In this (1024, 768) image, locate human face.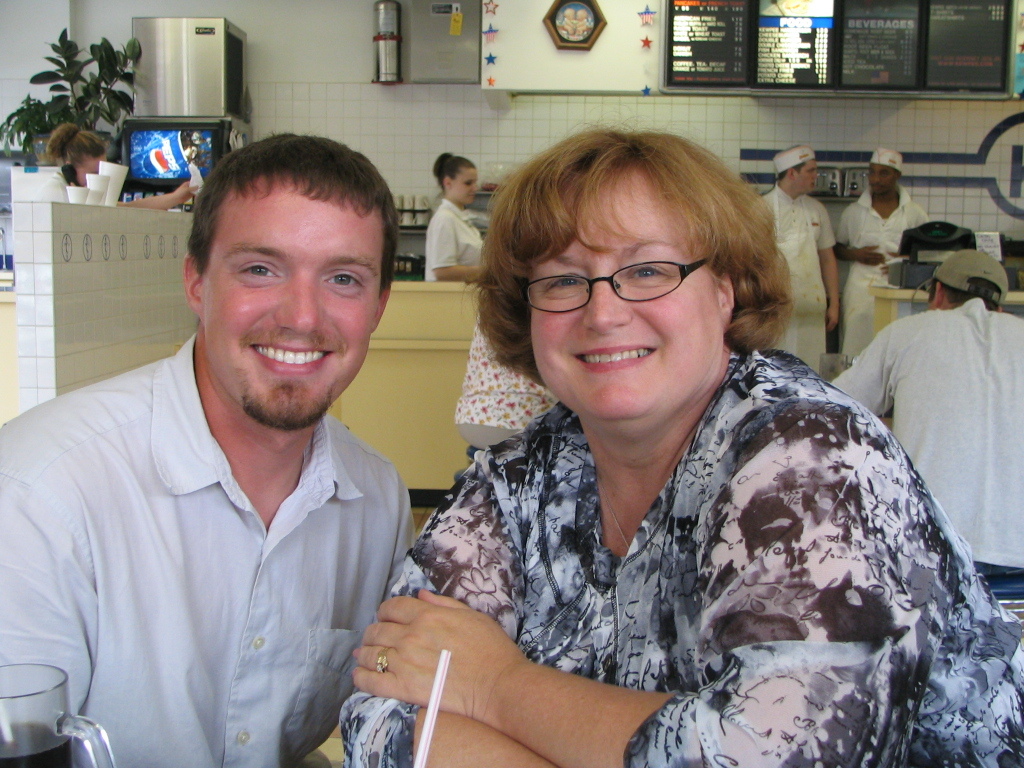
Bounding box: bbox=(869, 165, 896, 191).
